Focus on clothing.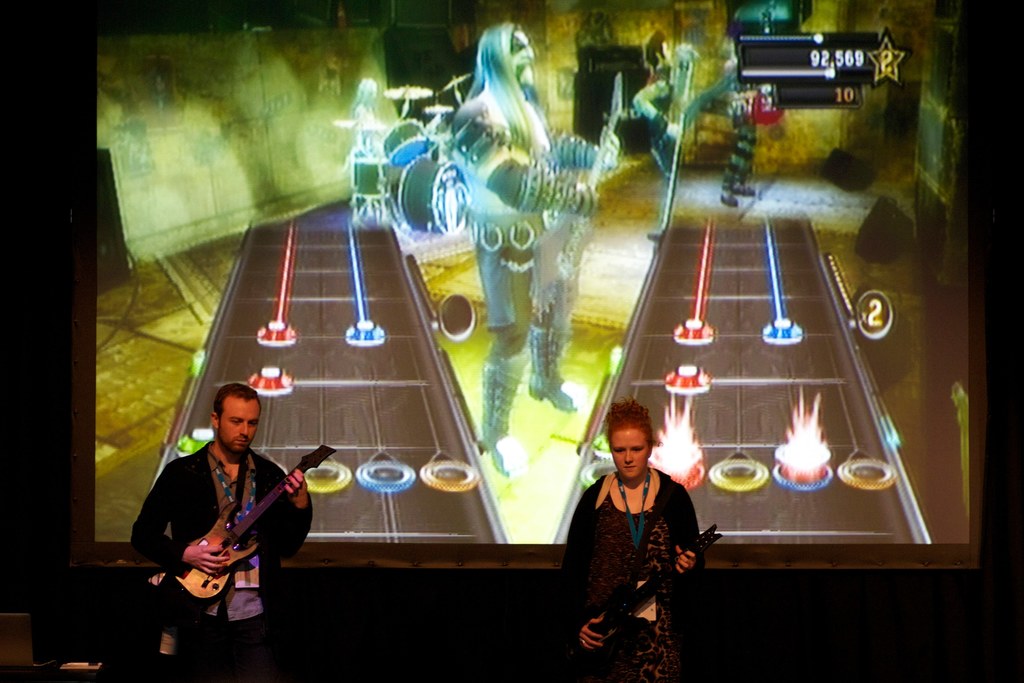
Focused at {"x1": 129, "y1": 440, "x2": 312, "y2": 682}.
